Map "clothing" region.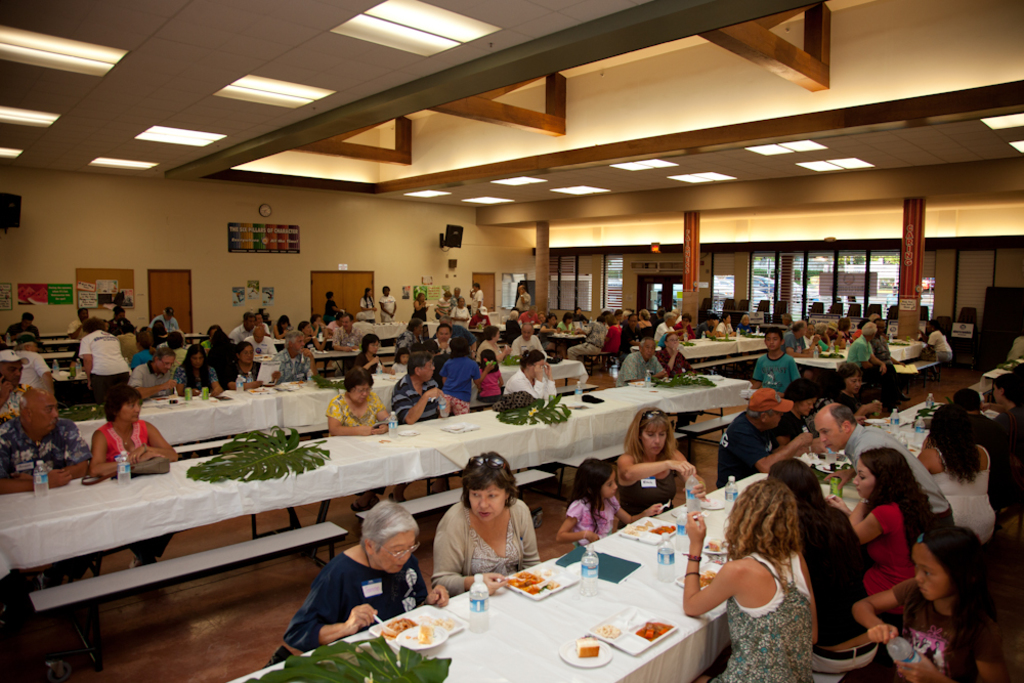
Mapped to 558 321 575 332.
